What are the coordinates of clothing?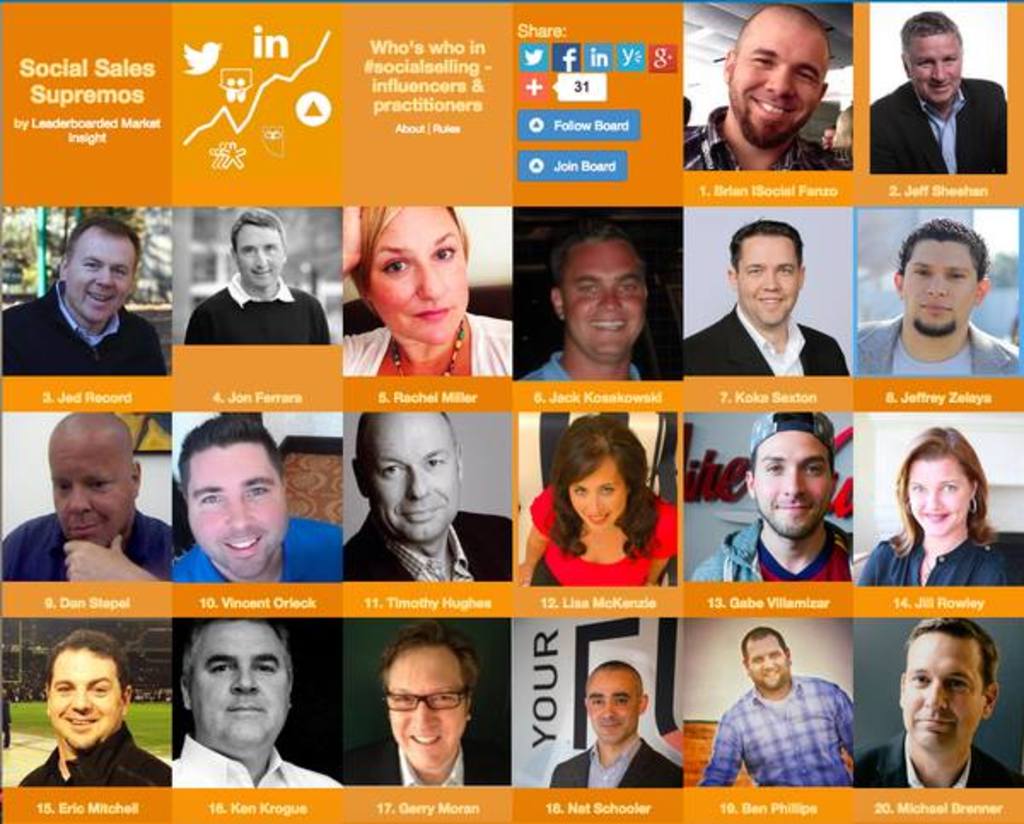
bbox=(696, 674, 850, 792).
